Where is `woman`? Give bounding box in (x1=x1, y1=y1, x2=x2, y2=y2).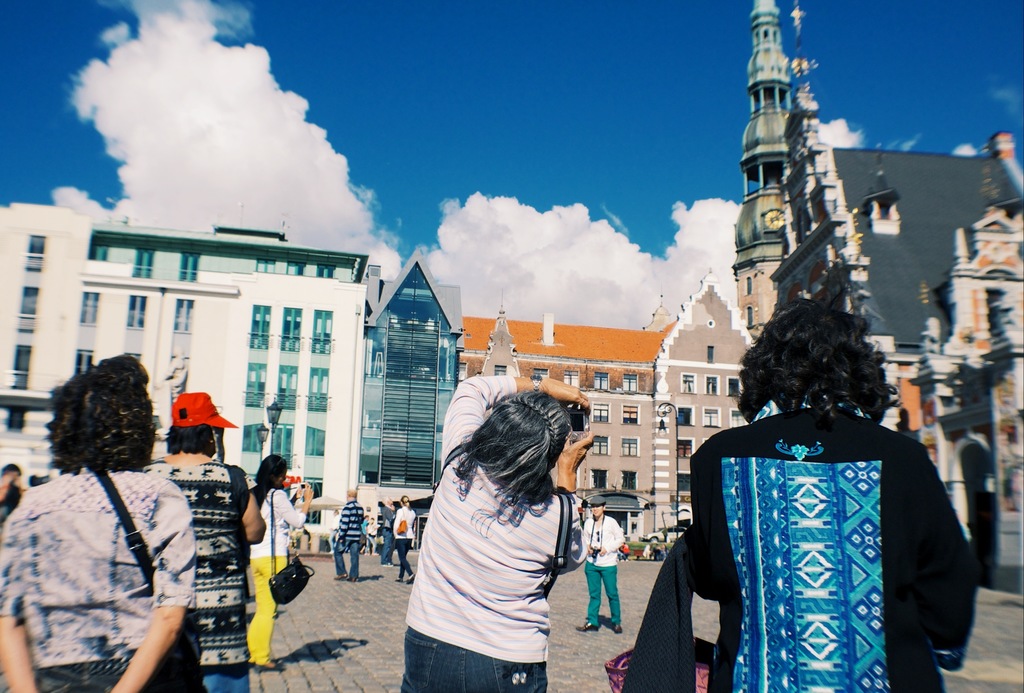
(x1=248, y1=453, x2=315, y2=671).
